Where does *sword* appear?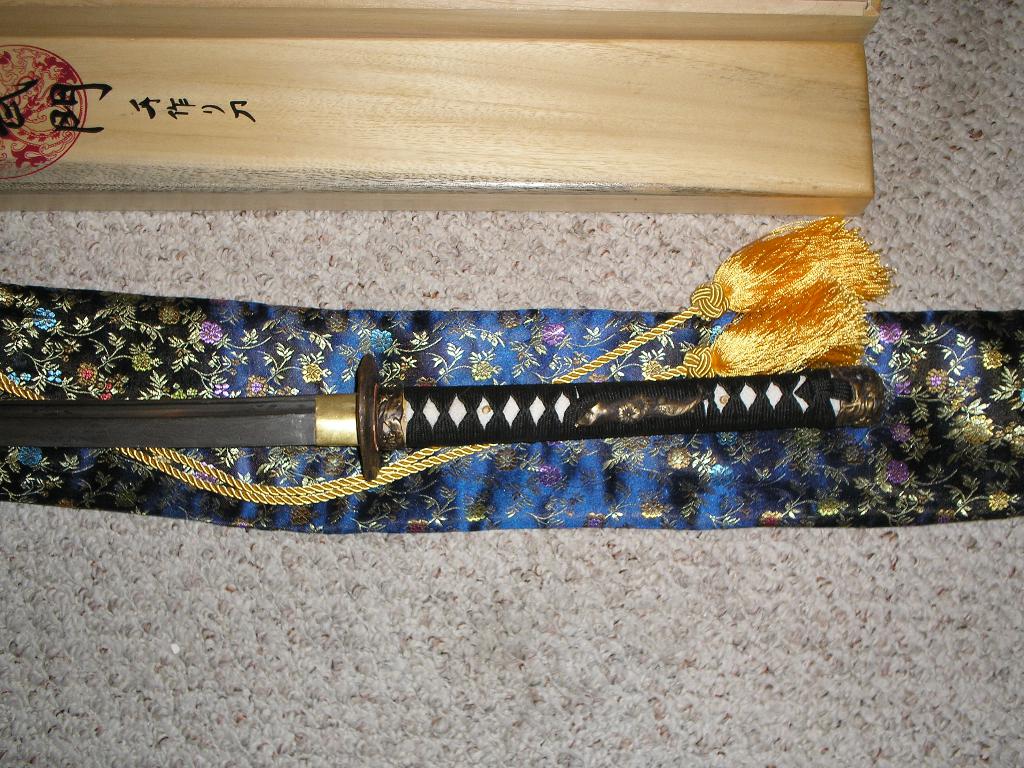
Appears at left=0, top=353, right=884, bottom=482.
